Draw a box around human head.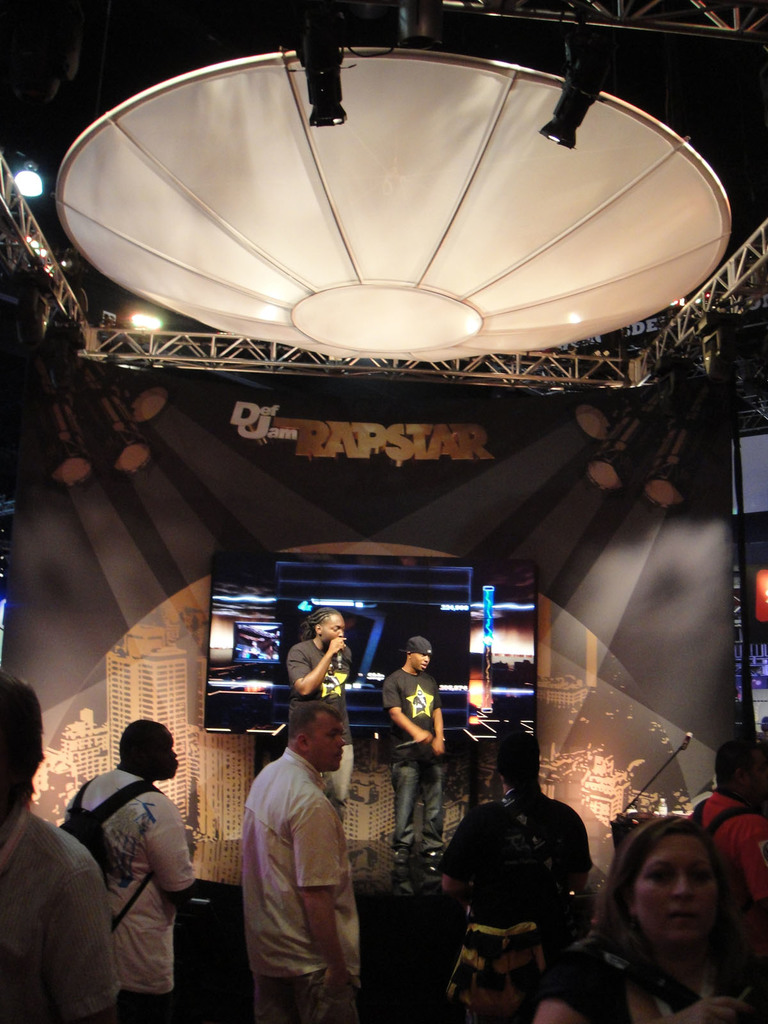
BBox(123, 714, 179, 776).
